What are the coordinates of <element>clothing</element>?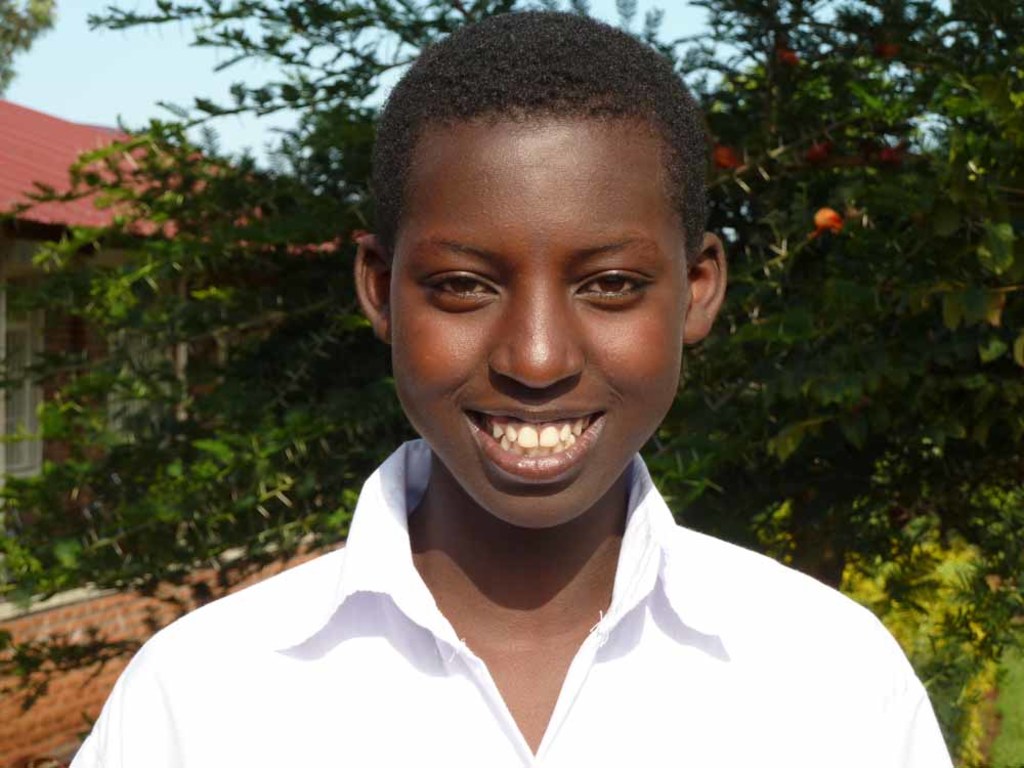
[93, 210, 933, 767].
